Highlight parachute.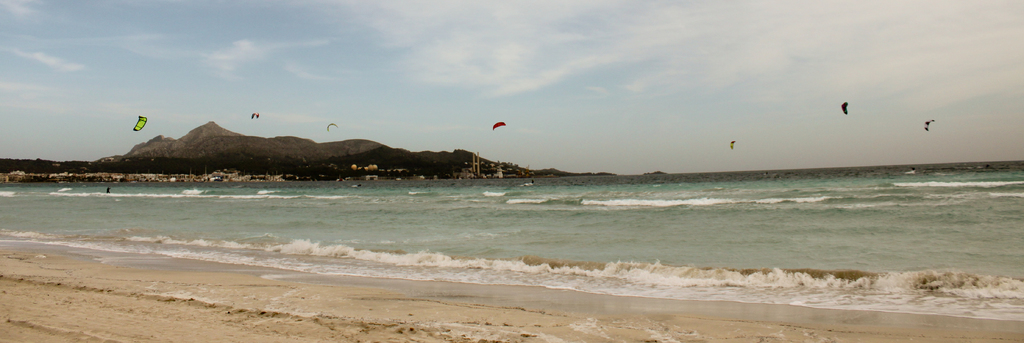
Highlighted region: x1=730, y1=142, x2=737, y2=148.
